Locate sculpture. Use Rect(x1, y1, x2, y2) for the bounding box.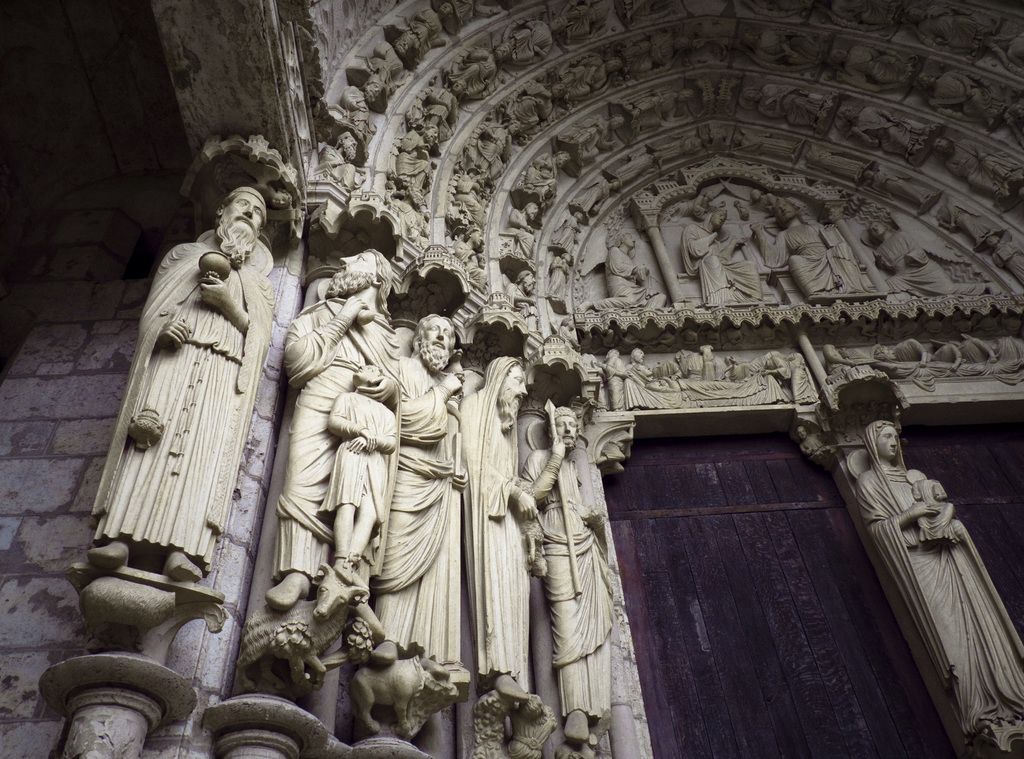
Rect(863, 220, 983, 289).
